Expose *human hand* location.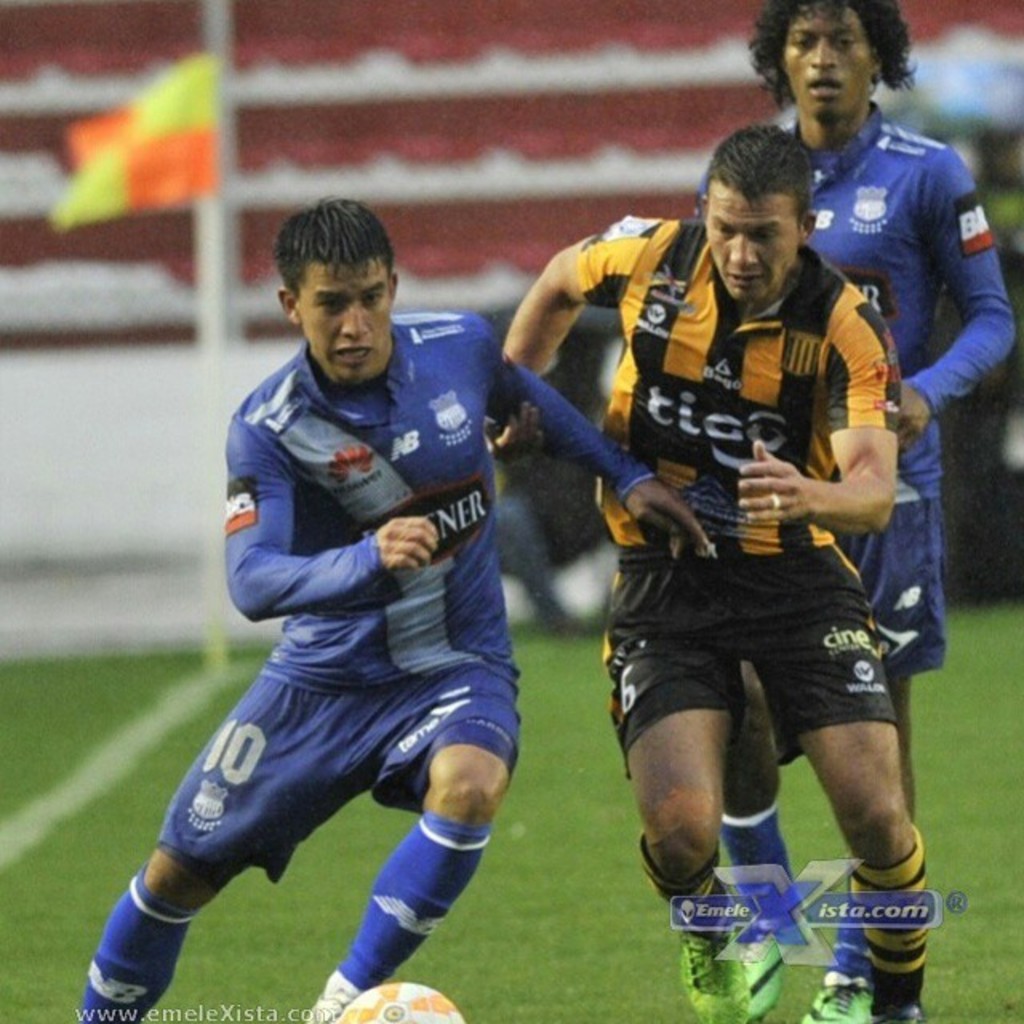
Exposed at (478, 394, 547, 467).
